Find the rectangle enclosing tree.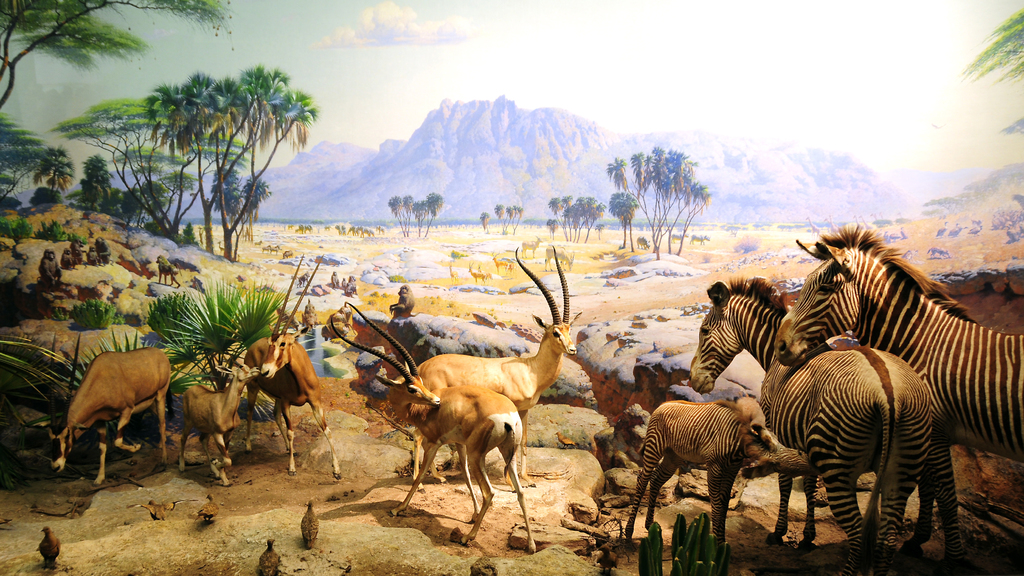
crop(387, 183, 445, 235).
